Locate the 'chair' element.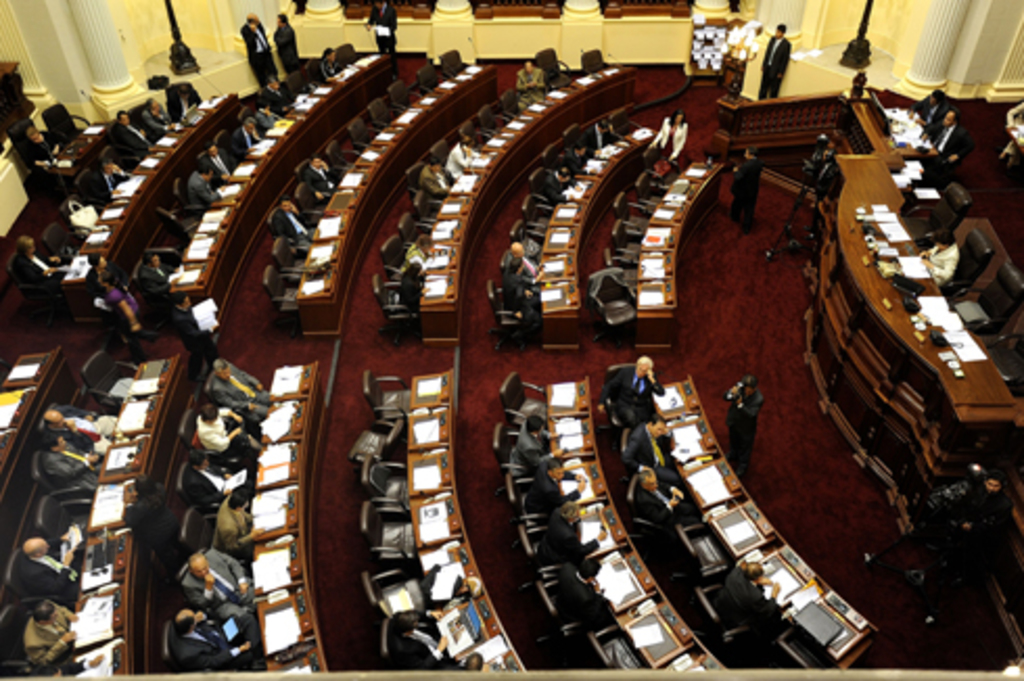
Element bbox: (619, 426, 633, 470).
